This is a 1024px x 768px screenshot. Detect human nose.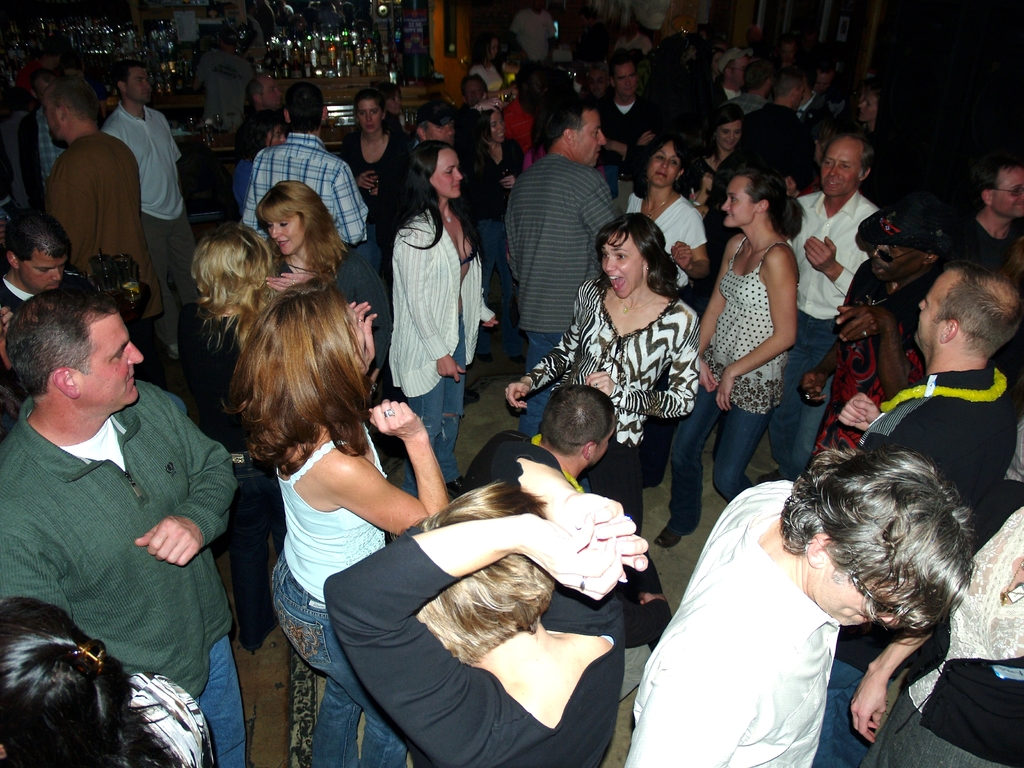
locate(662, 156, 669, 166).
